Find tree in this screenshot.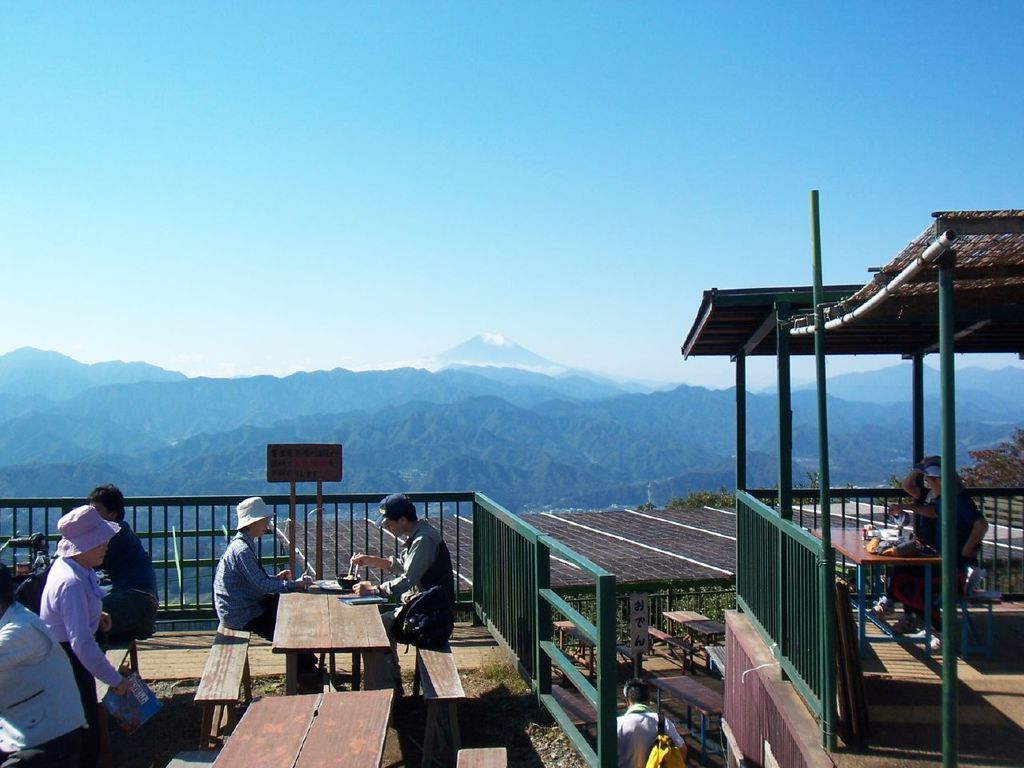
The bounding box for tree is (957,427,1023,487).
